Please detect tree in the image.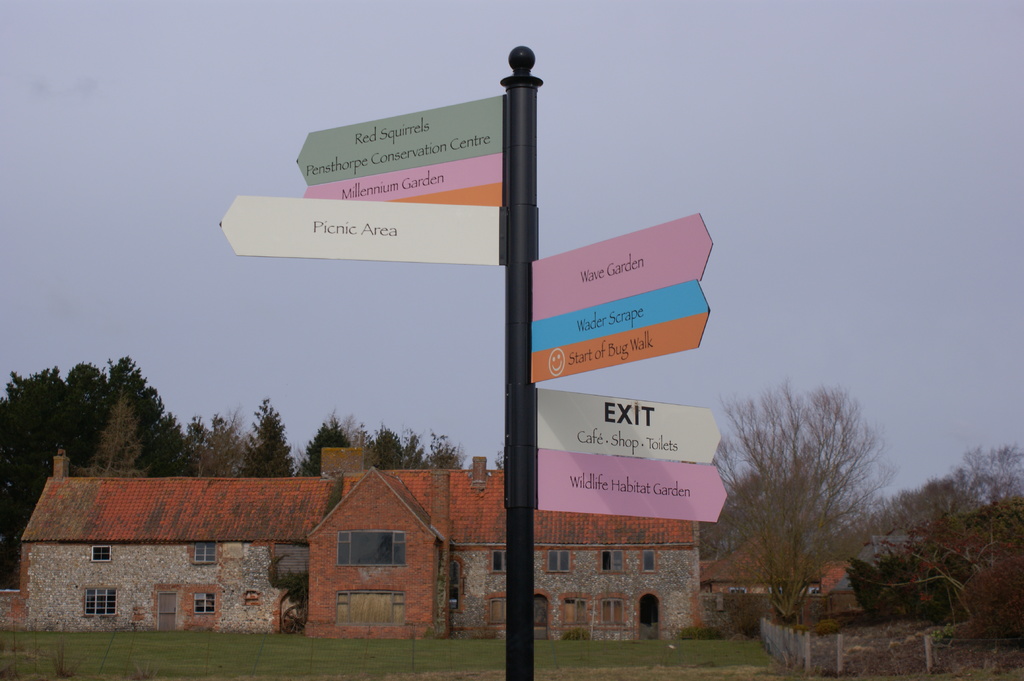
detection(717, 366, 892, 626).
